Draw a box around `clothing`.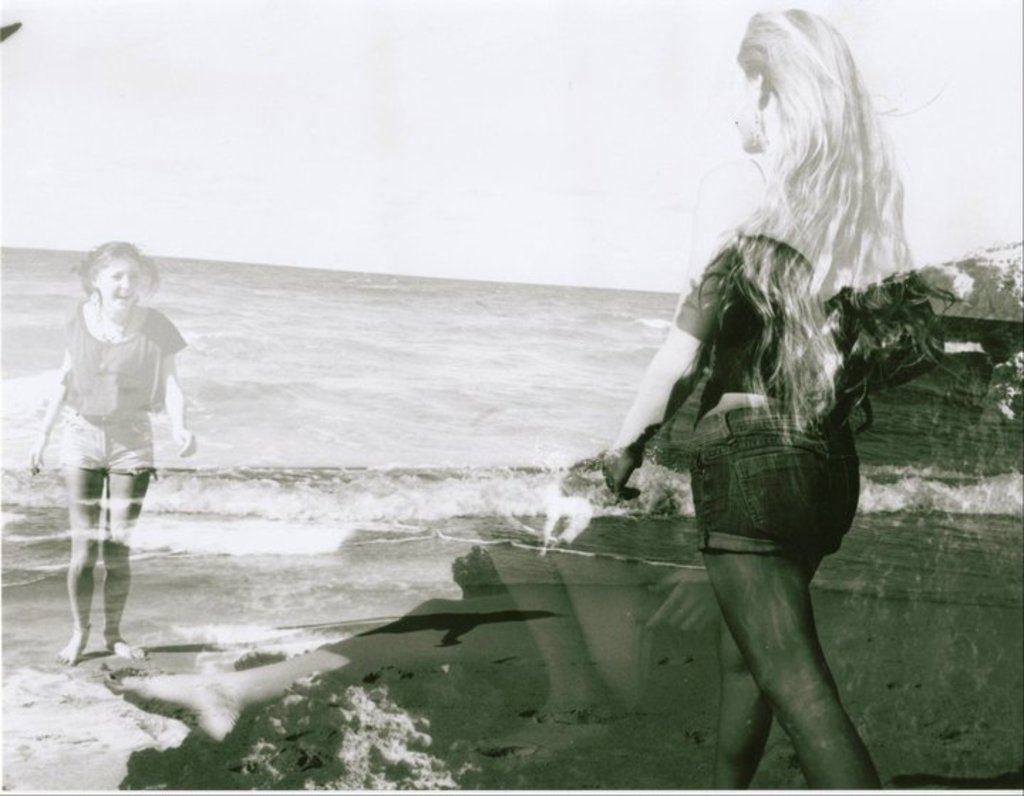
Rect(673, 229, 944, 554).
